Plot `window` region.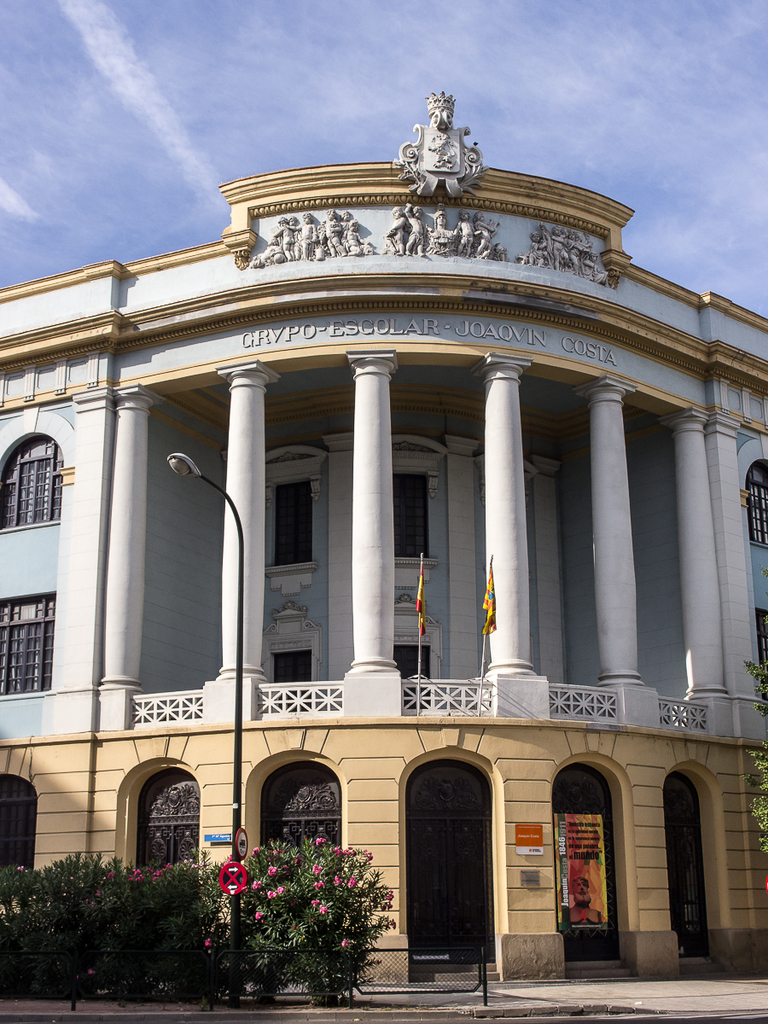
Plotted at rect(0, 595, 52, 699).
